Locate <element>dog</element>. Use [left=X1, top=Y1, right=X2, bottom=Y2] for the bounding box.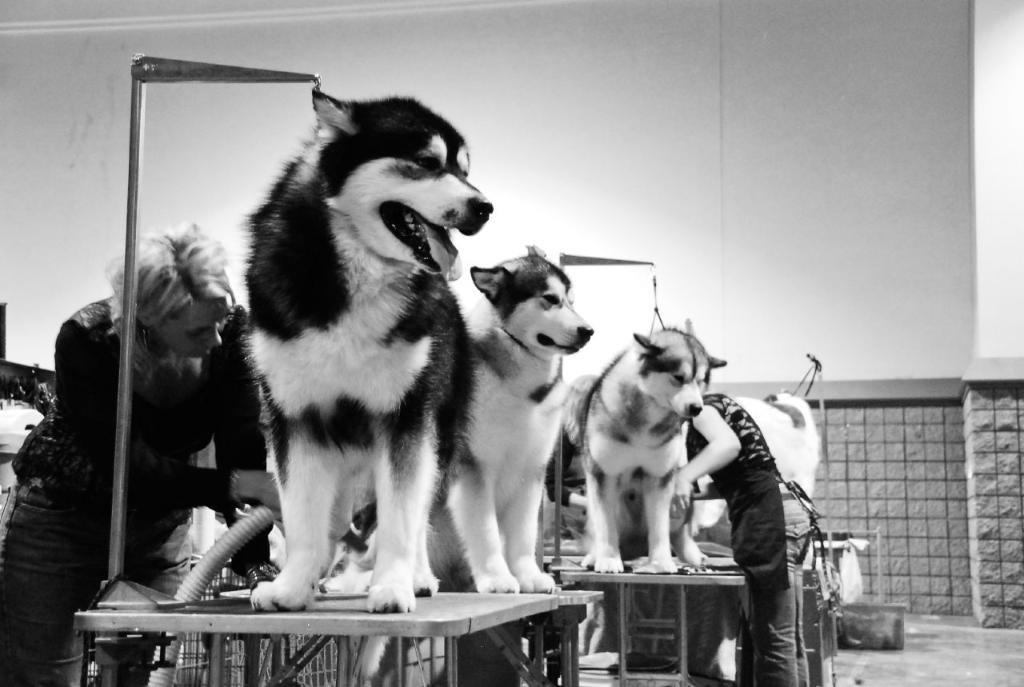
[left=236, top=85, right=496, bottom=617].
